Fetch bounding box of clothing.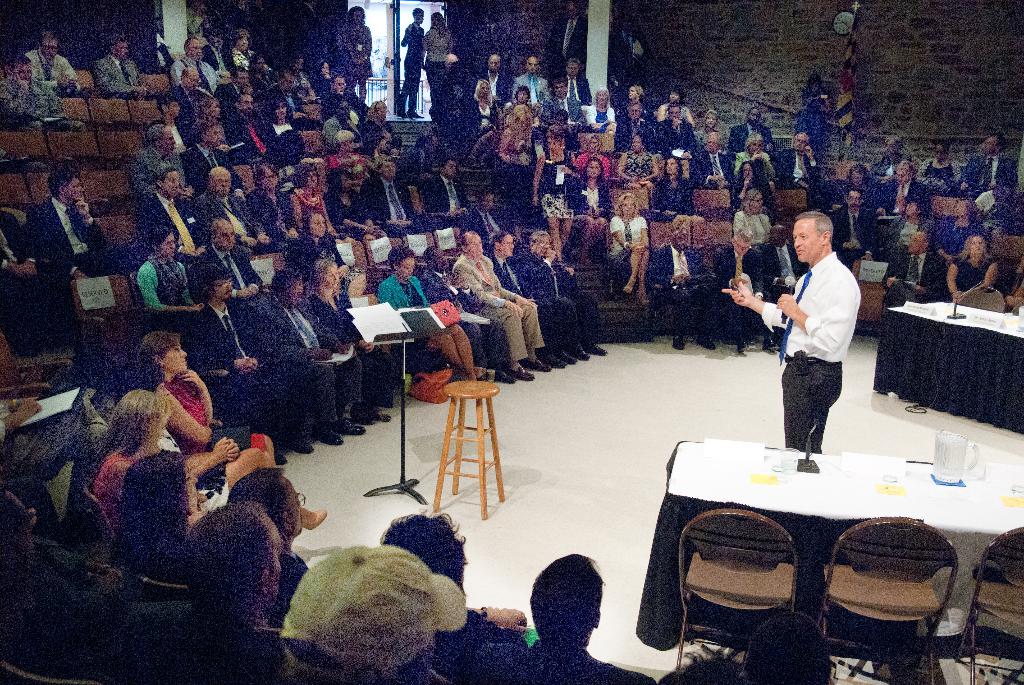
Bbox: {"left": 93, "top": 446, "right": 127, "bottom": 521}.
